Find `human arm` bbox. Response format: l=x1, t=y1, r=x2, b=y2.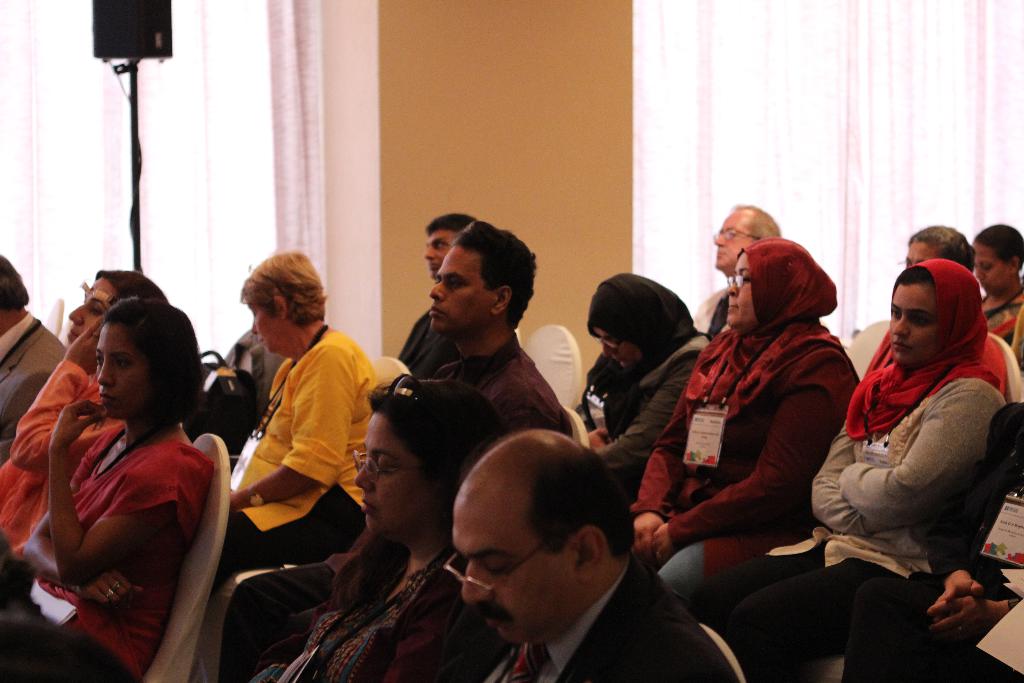
l=15, t=308, r=116, b=473.
